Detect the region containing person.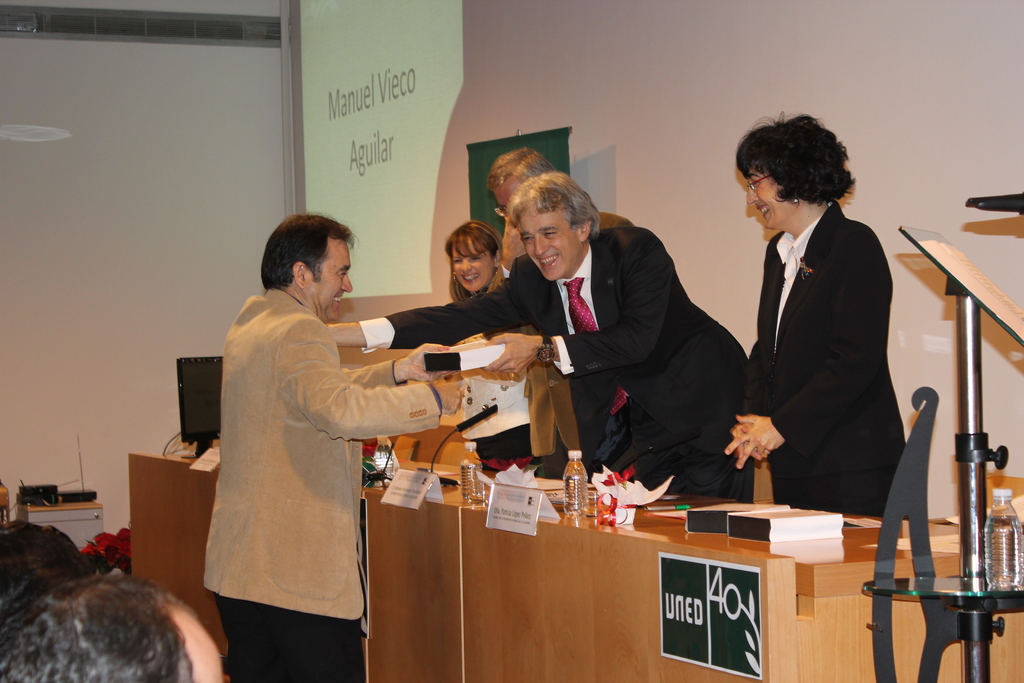
444, 218, 588, 478.
